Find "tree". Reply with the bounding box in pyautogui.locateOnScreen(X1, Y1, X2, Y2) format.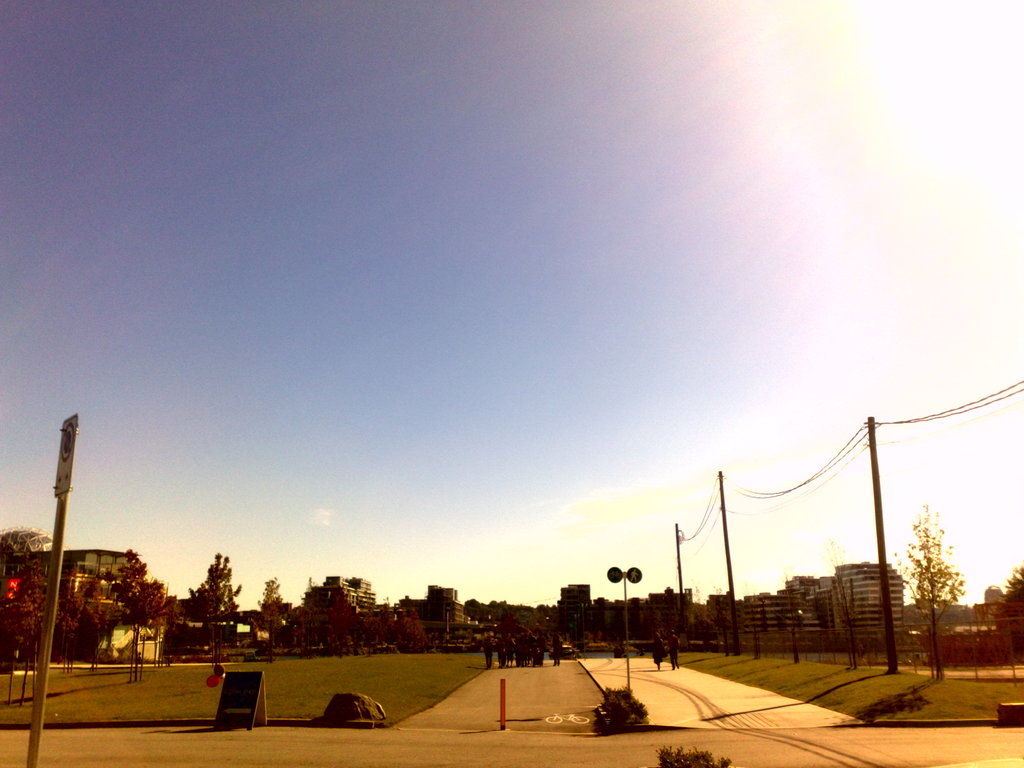
pyautogui.locateOnScreen(88, 573, 122, 662).
